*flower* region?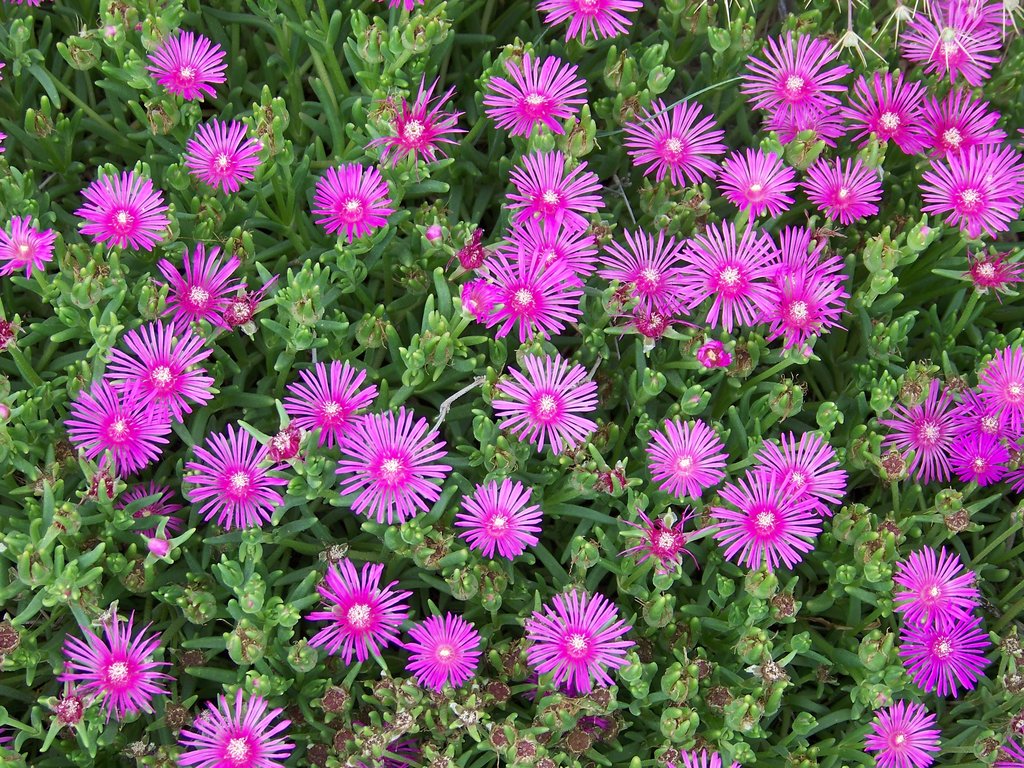
detection(312, 549, 401, 660)
